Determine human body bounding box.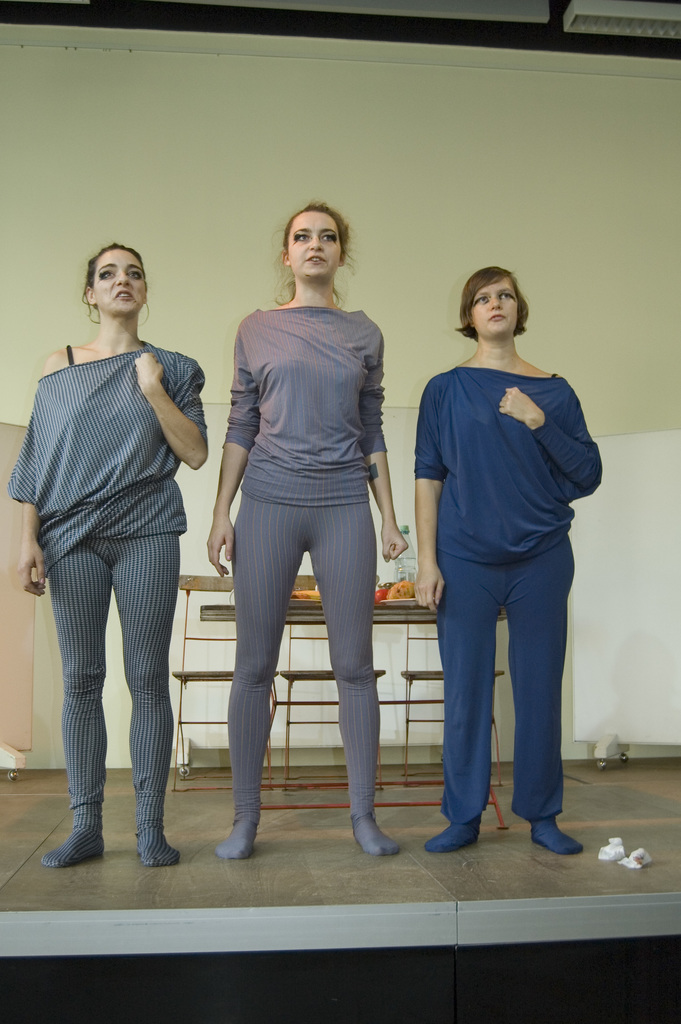
Determined: 413,275,589,892.
